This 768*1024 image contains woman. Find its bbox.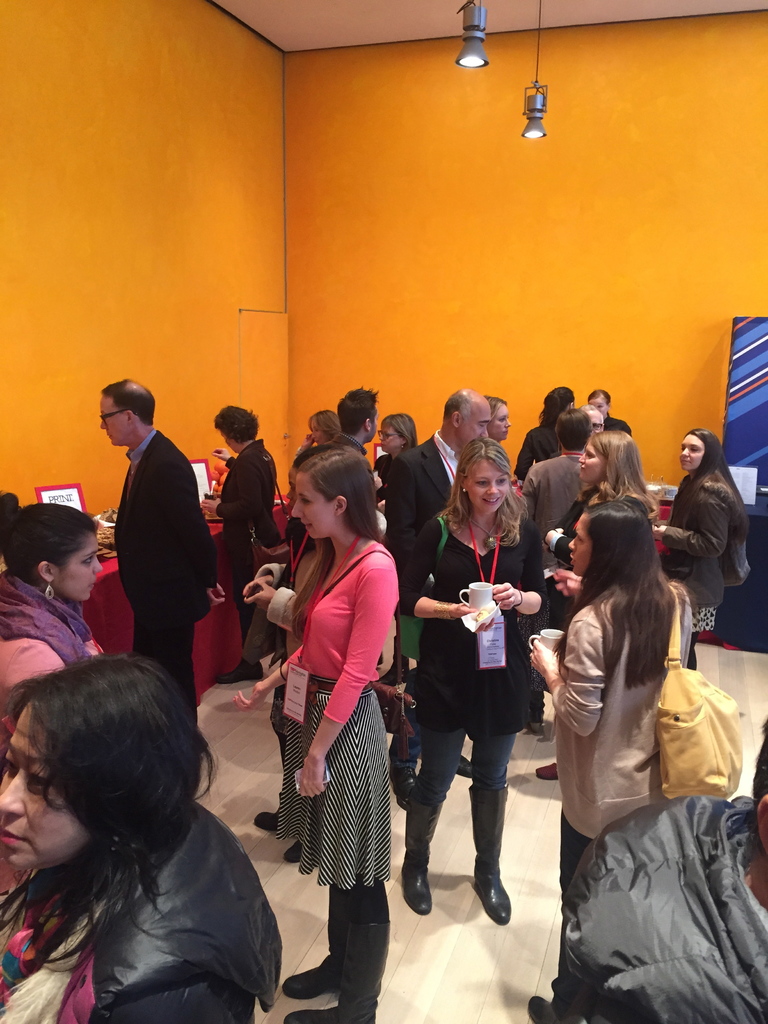
(382,410,420,447).
